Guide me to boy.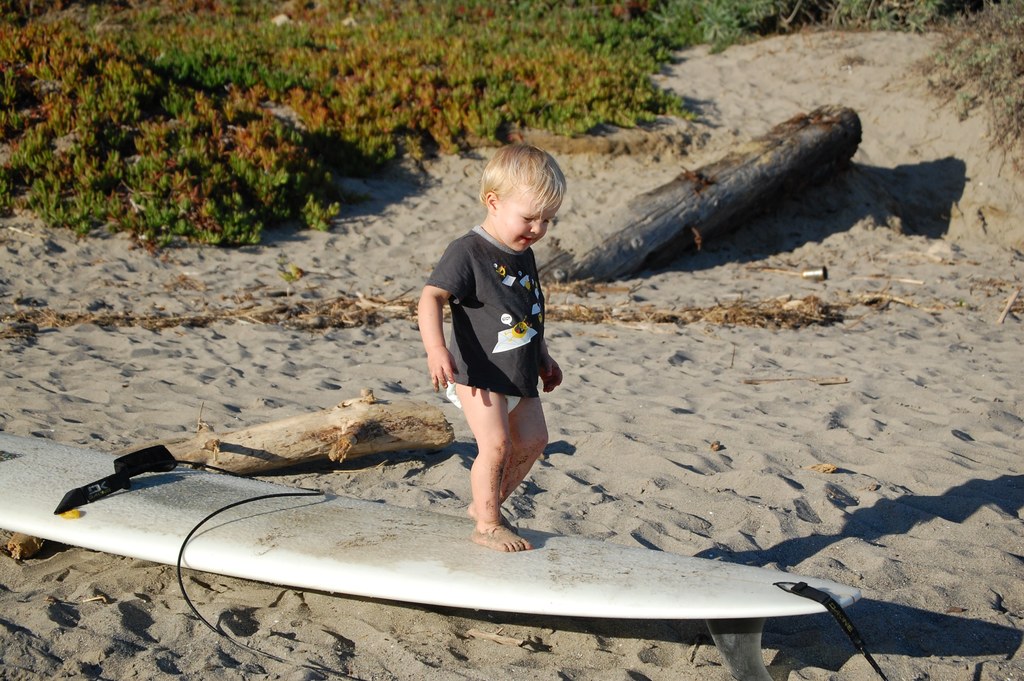
Guidance: select_region(414, 140, 577, 553).
